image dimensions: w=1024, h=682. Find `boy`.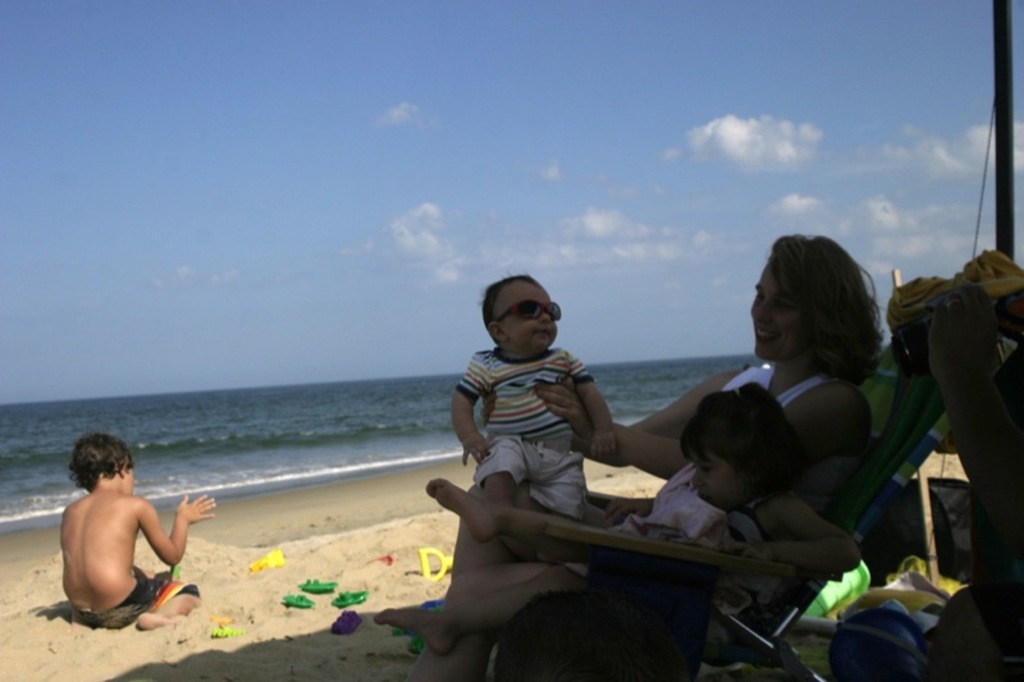
crop(666, 383, 869, 568).
